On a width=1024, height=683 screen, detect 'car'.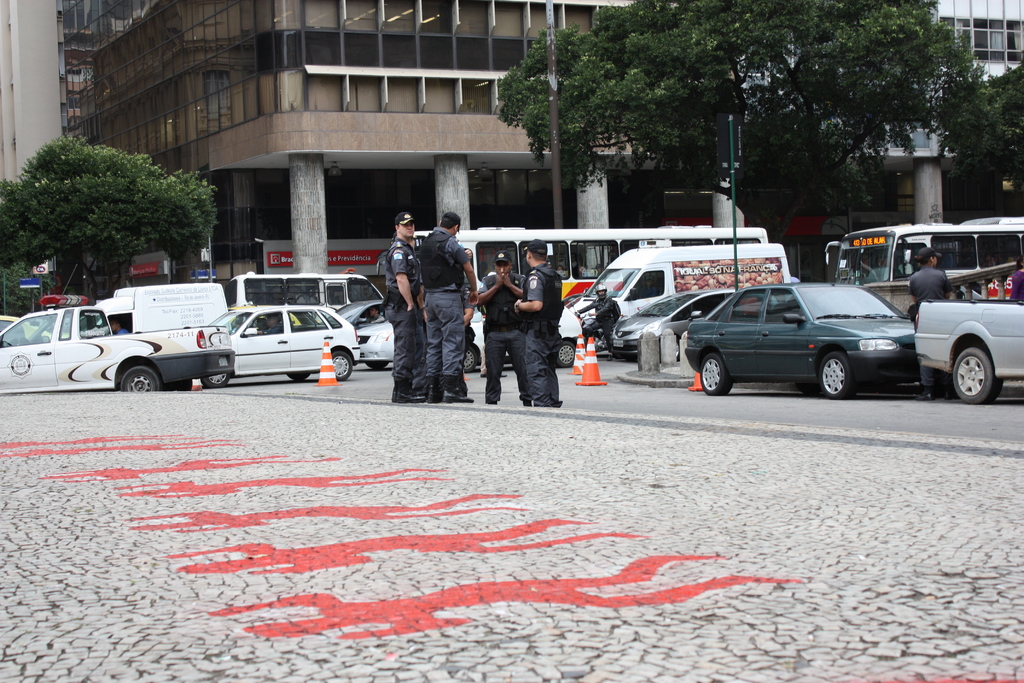
<bbox>204, 305, 358, 389</bbox>.
